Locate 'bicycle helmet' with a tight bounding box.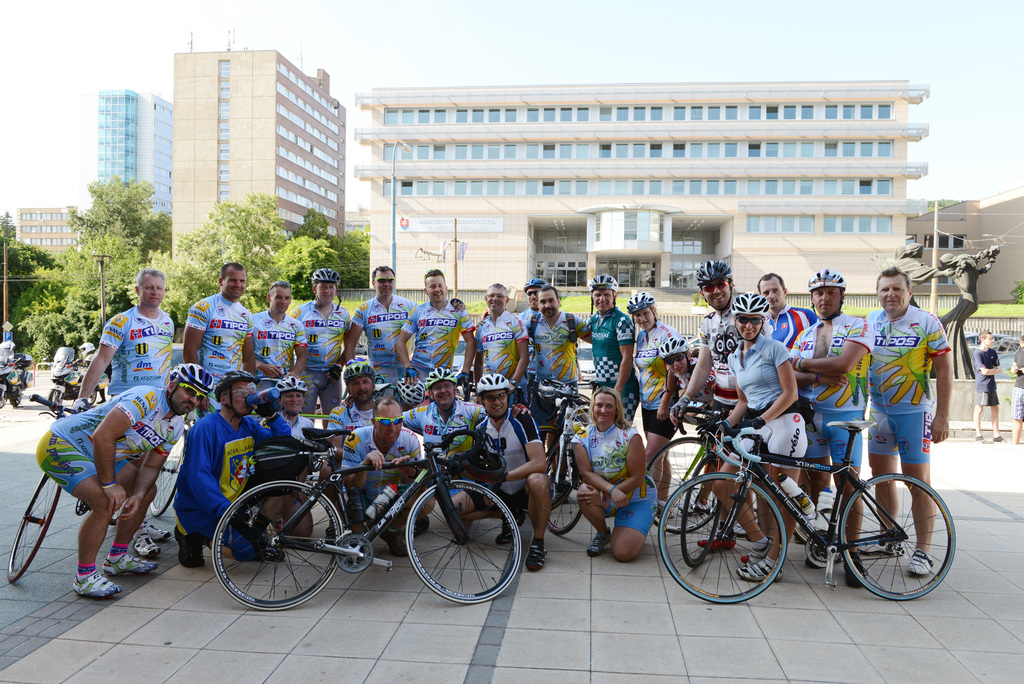
[x1=212, y1=370, x2=261, y2=399].
